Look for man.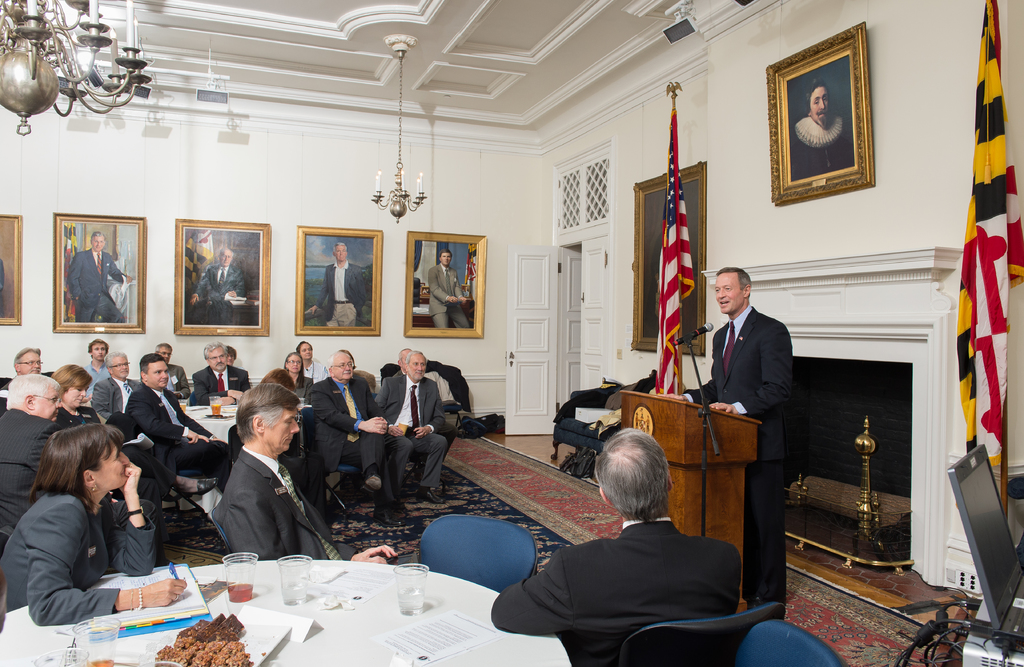
Found: [83,339,109,406].
